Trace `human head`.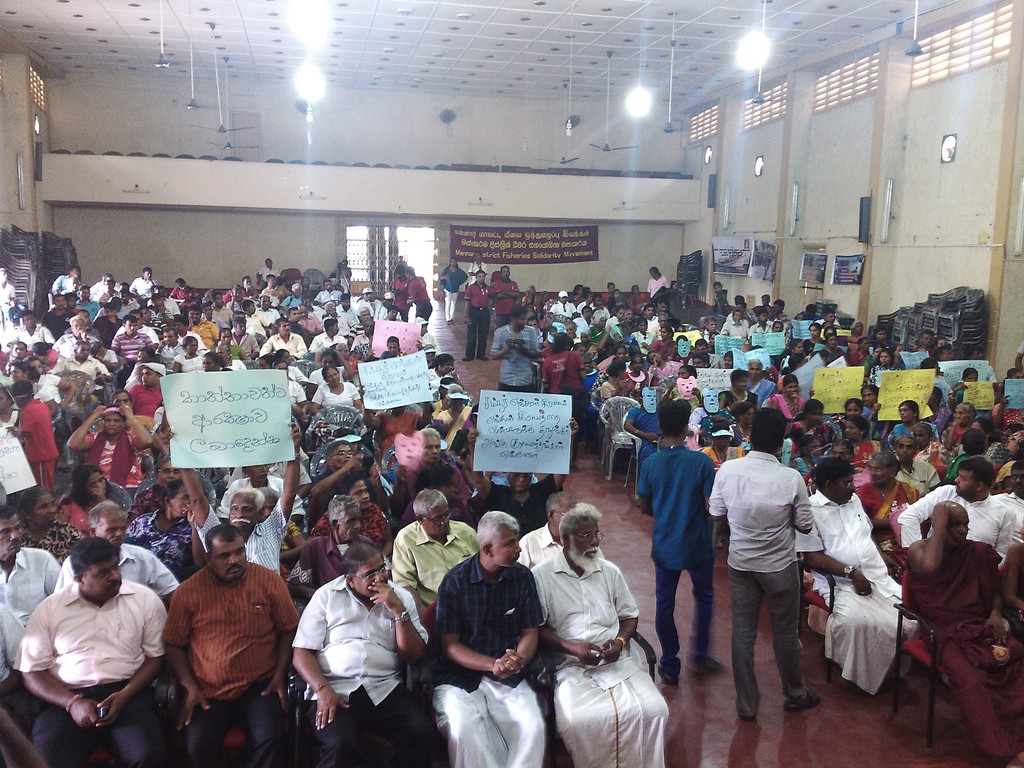
Traced to (x1=555, y1=502, x2=596, y2=570).
